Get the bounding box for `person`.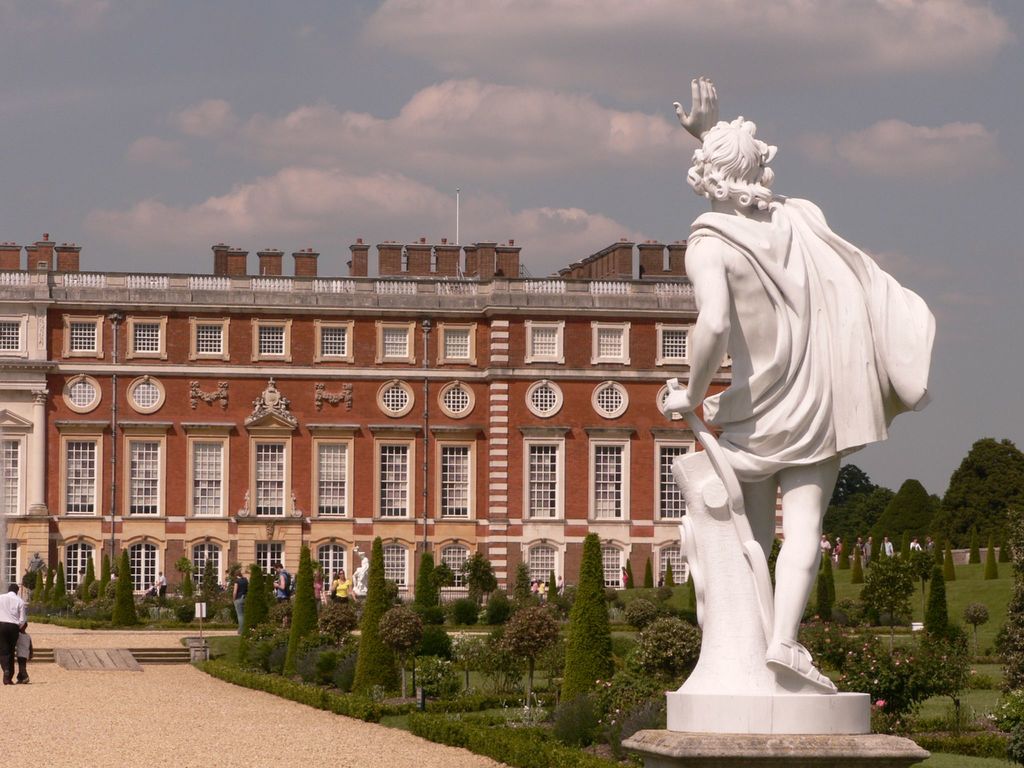
x1=648 y1=100 x2=934 y2=767.
